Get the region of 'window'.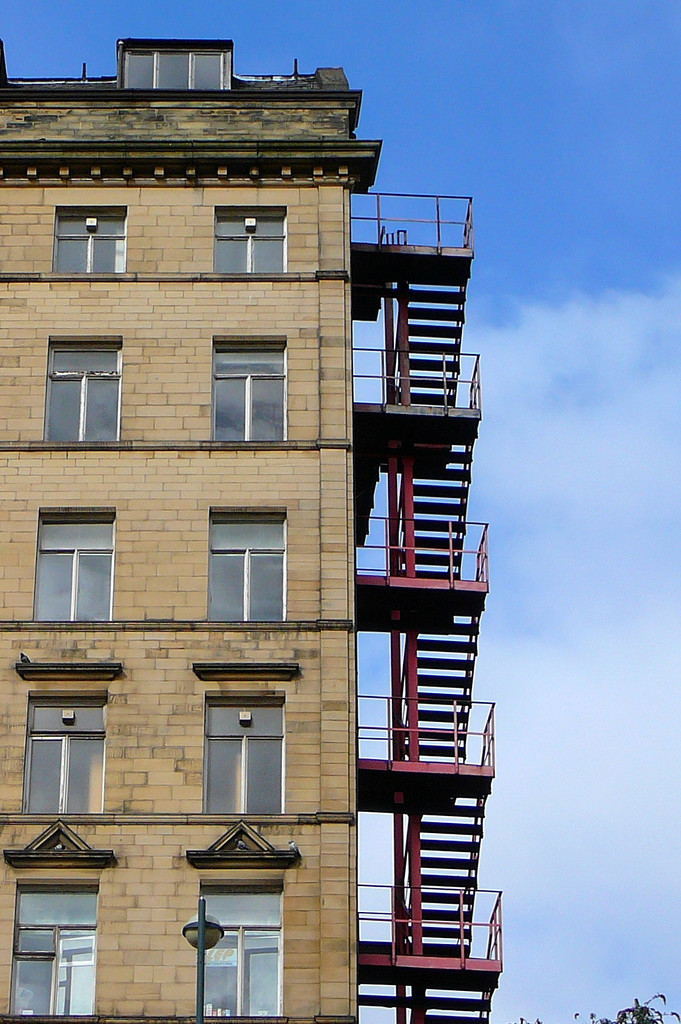
159,51,191,84.
